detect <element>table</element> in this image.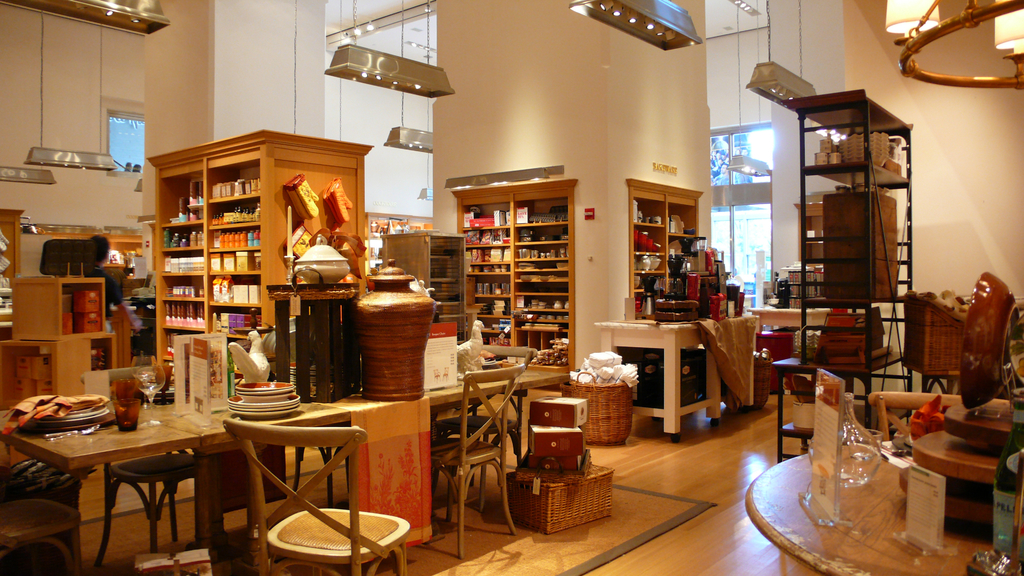
Detection: 737, 381, 1004, 573.
